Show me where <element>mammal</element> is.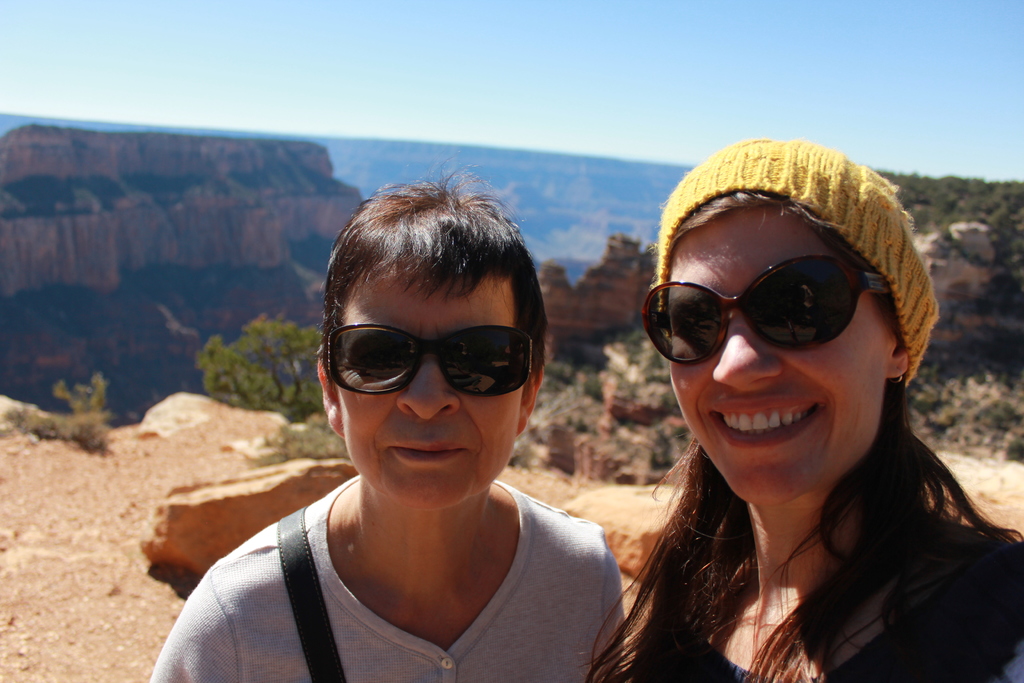
<element>mammal</element> is at BBox(137, 223, 646, 658).
